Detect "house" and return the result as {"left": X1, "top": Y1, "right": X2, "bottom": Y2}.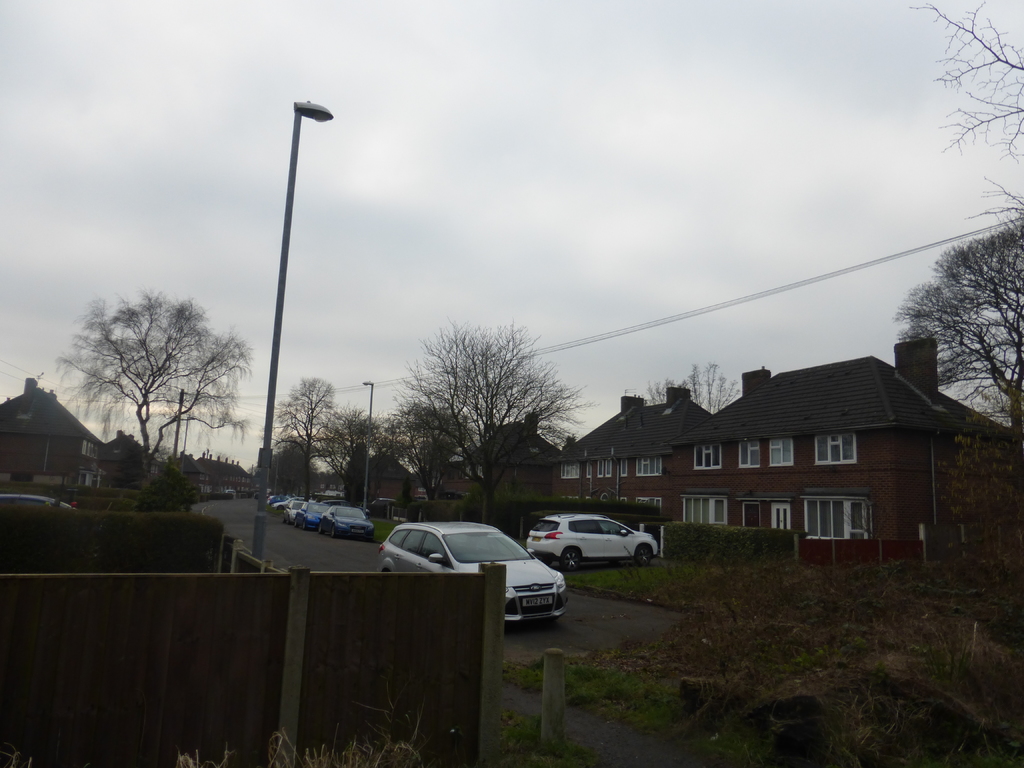
{"left": 97, "top": 426, "right": 172, "bottom": 499}.
